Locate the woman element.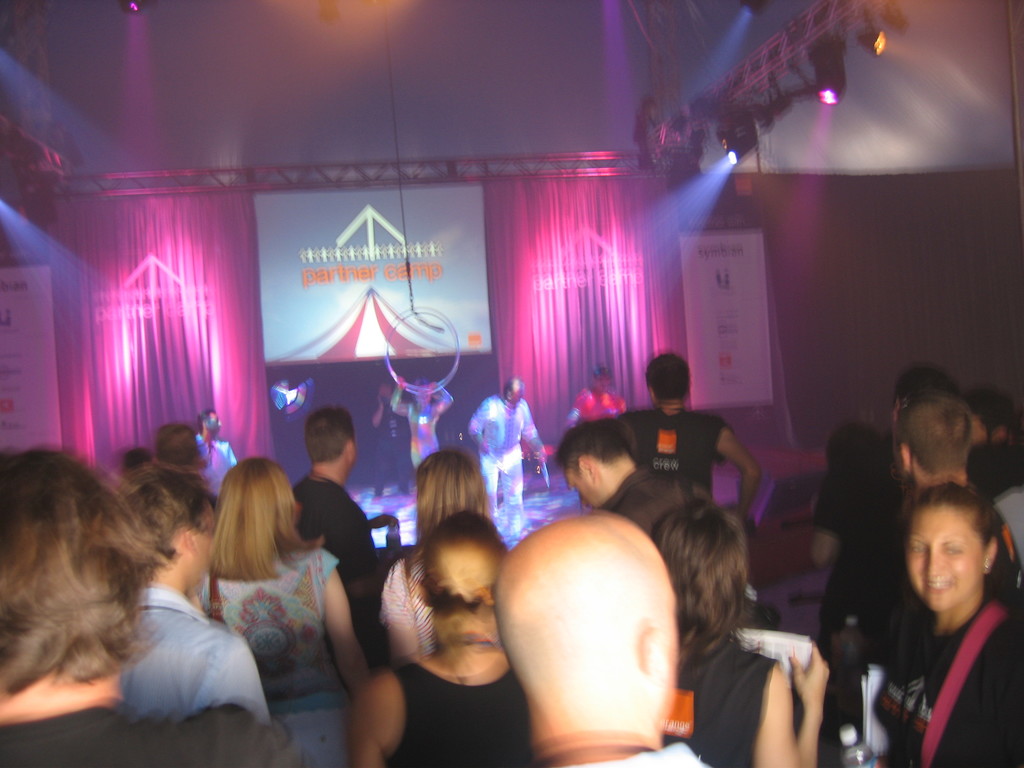
Element bbox: pyautogui.locateOnScreen(376, 450, 493, 663).
